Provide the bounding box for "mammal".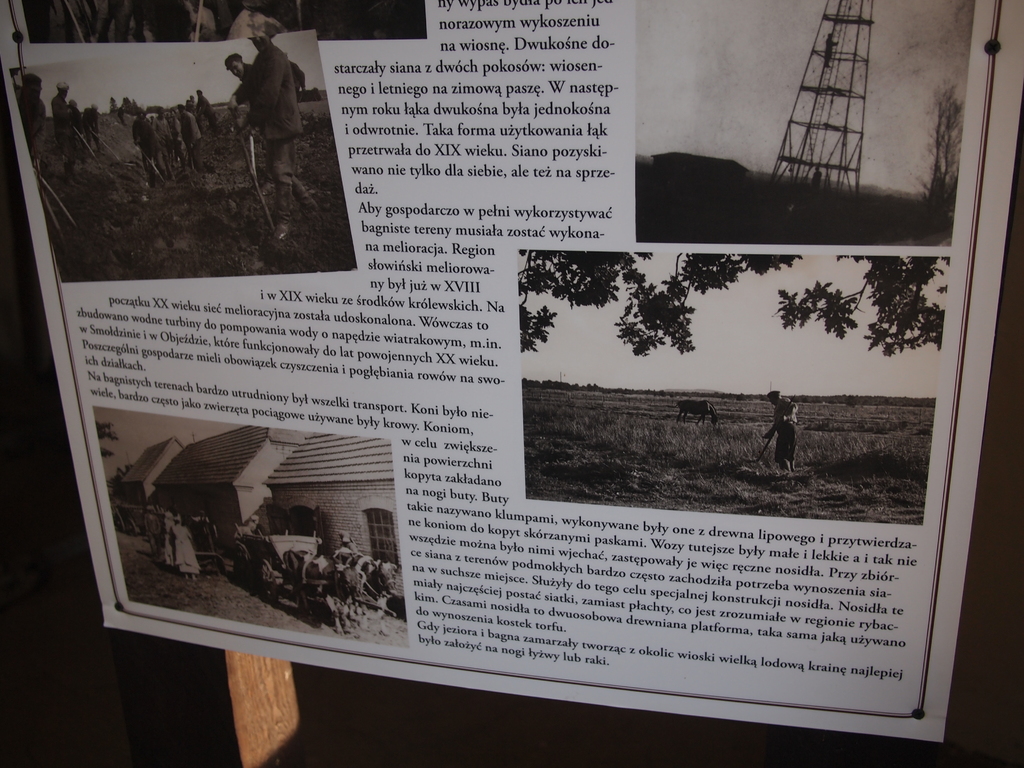
select_region(12, 75, 50, 161).
